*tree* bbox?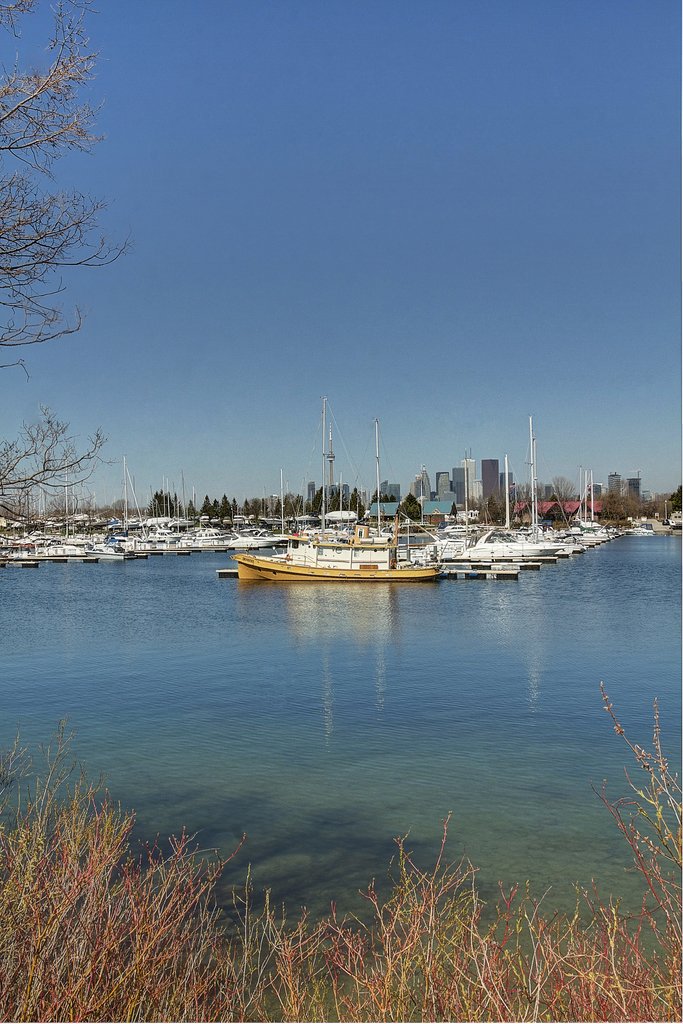
(x1=673, y1=483, x2=682, y2=516)
